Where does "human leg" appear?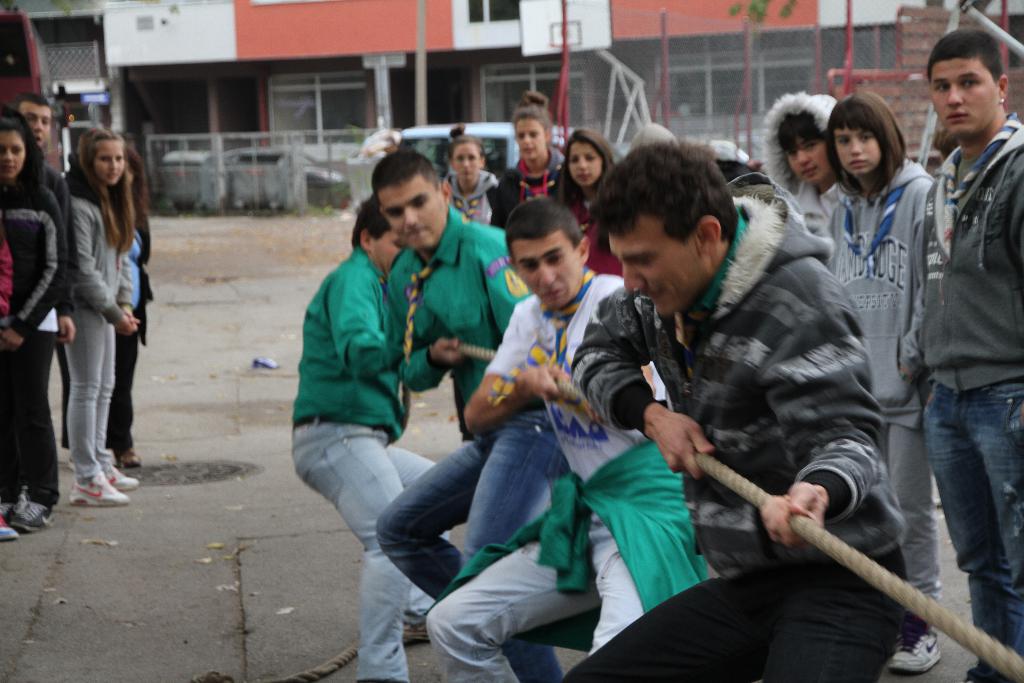
Appears at {"x1": 422, "y1": 532, "x2": 607, "y2": 682}.
